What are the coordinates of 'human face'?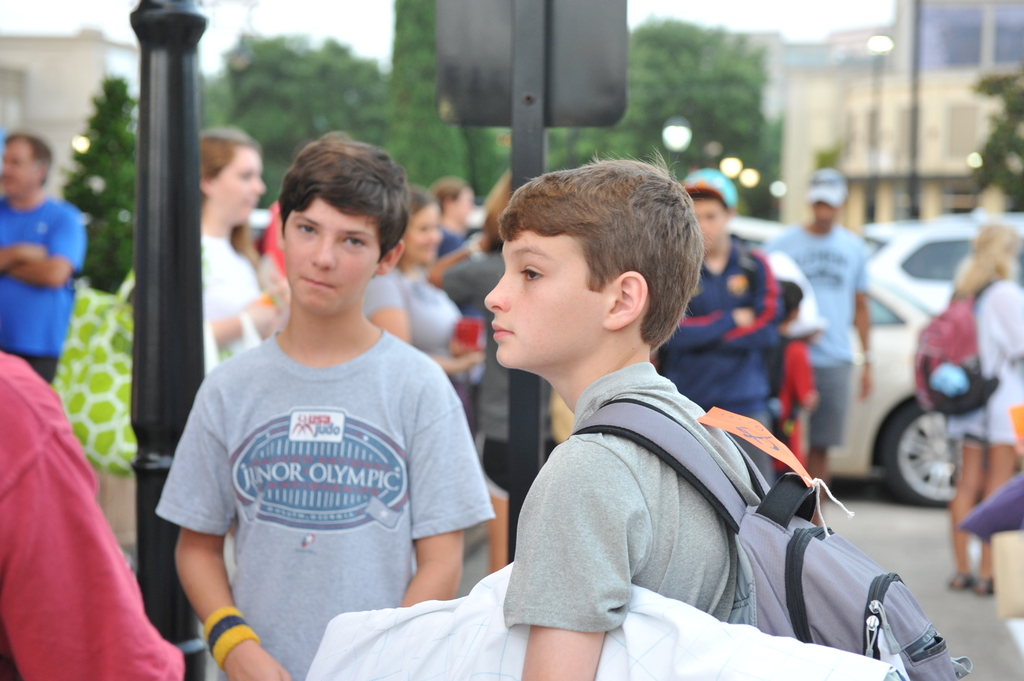
[211,143,263,226].
